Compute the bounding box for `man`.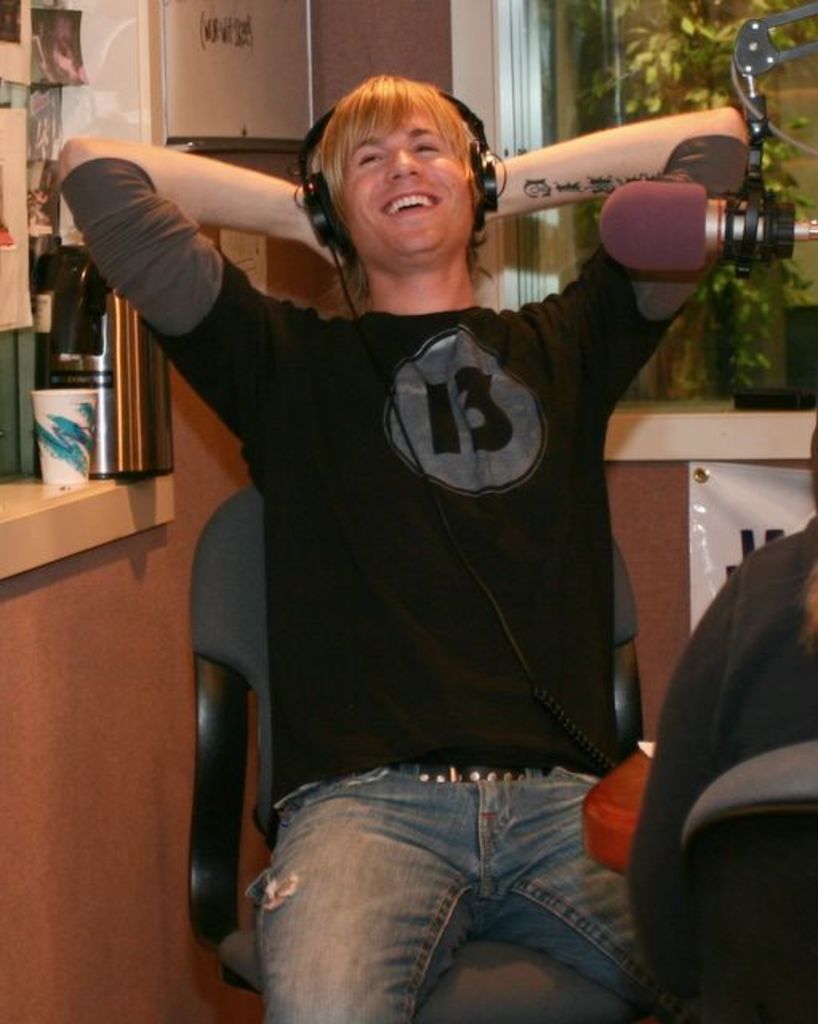
[x1=628, y1=414, x2=816, y2=1022].
